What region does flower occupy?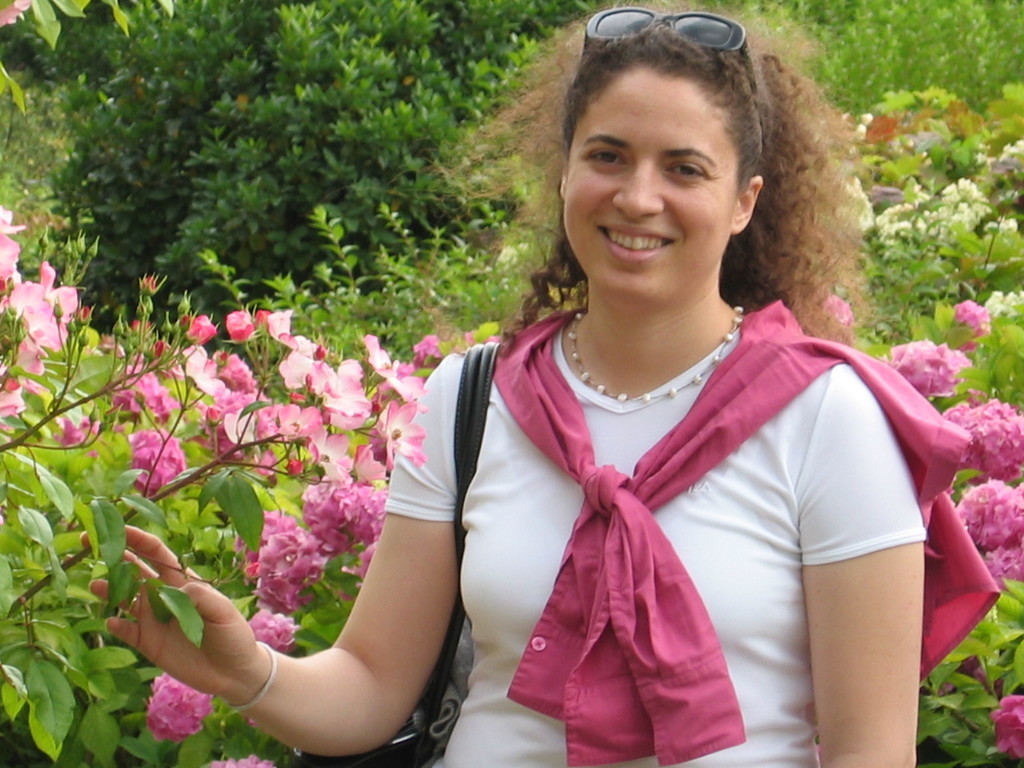
145 673 212 737.
